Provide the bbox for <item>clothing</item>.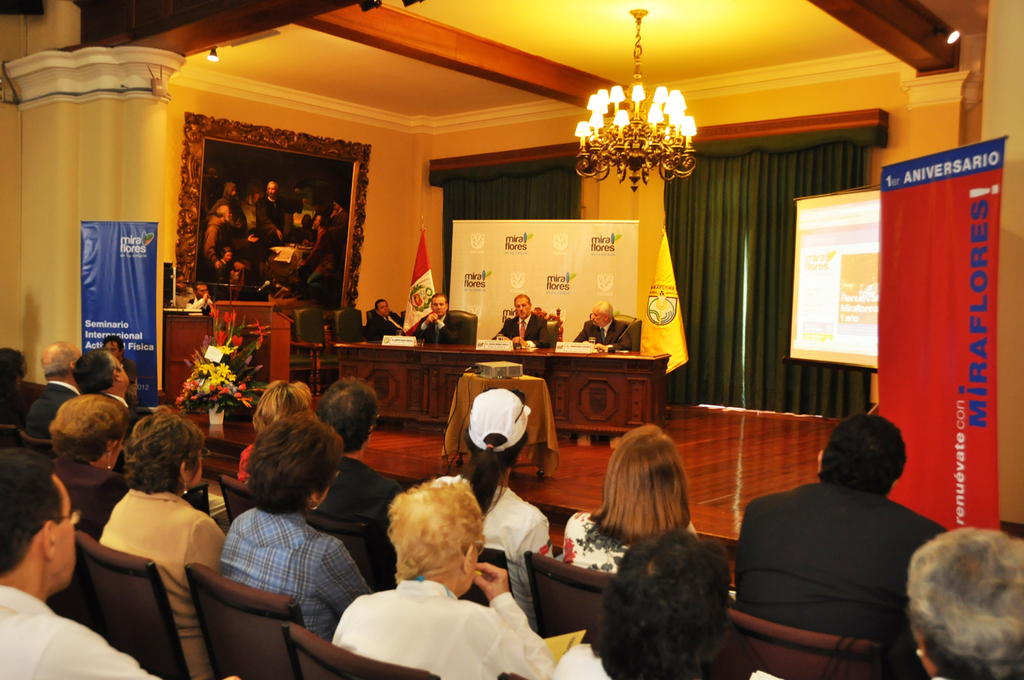
bbox=[738, 478, 944, 642].
